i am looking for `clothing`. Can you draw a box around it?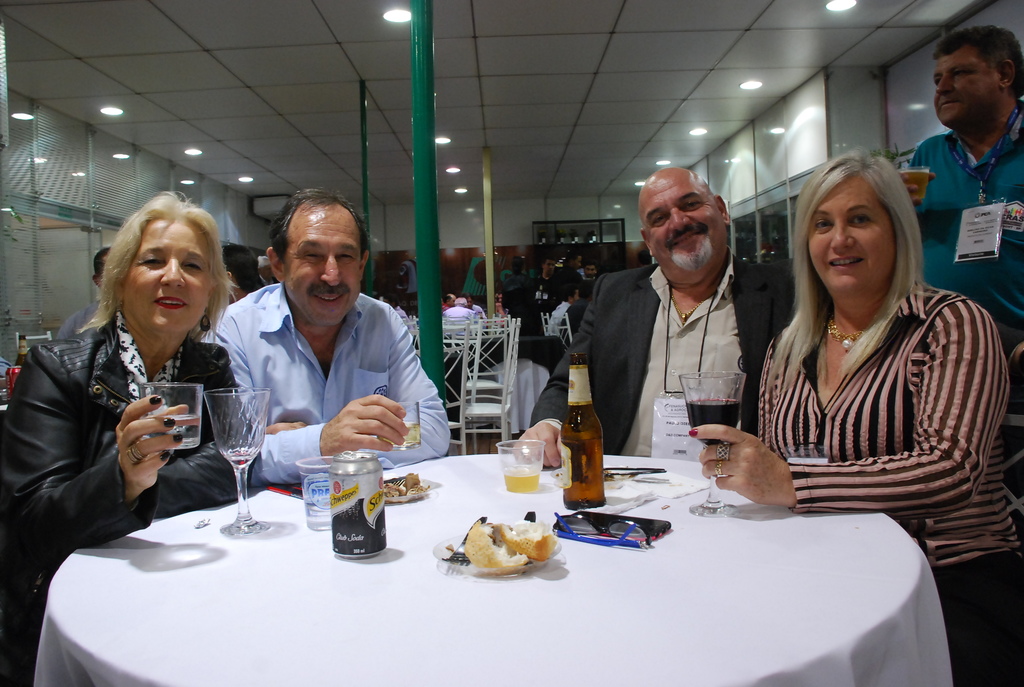
Sure, the bounding box is (x1=0, y1=270, x2=262, y2=599).
